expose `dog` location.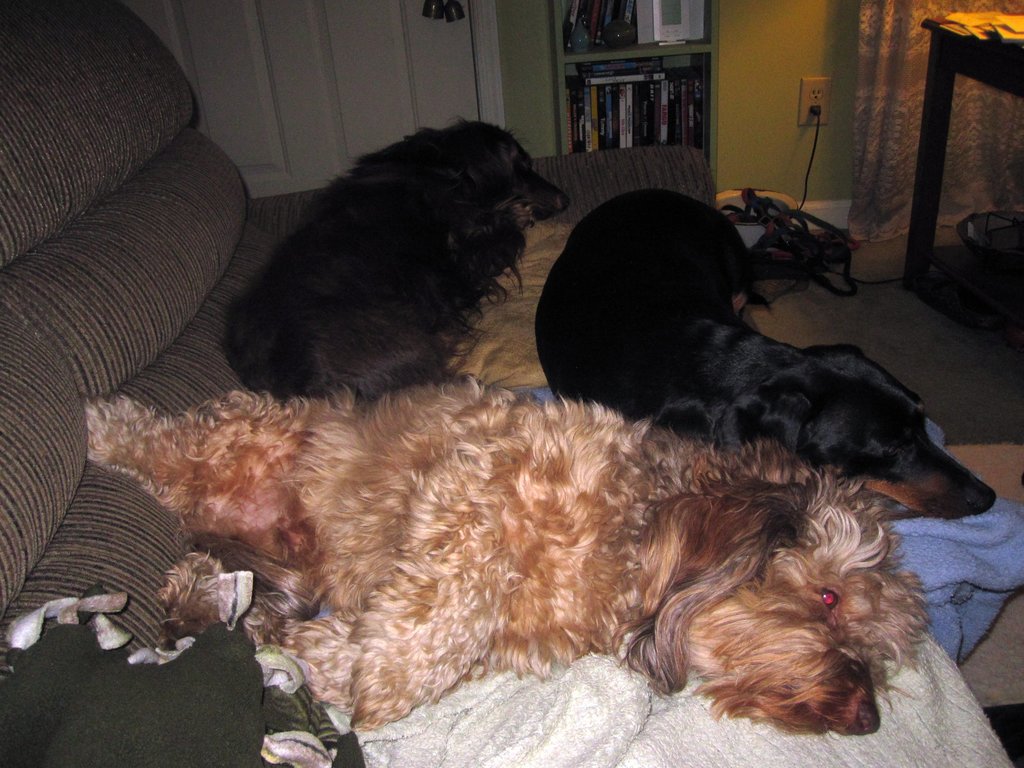
Exposed at {"x1": 535, "y1": 185, "x2": 996, "y2": 517}.
